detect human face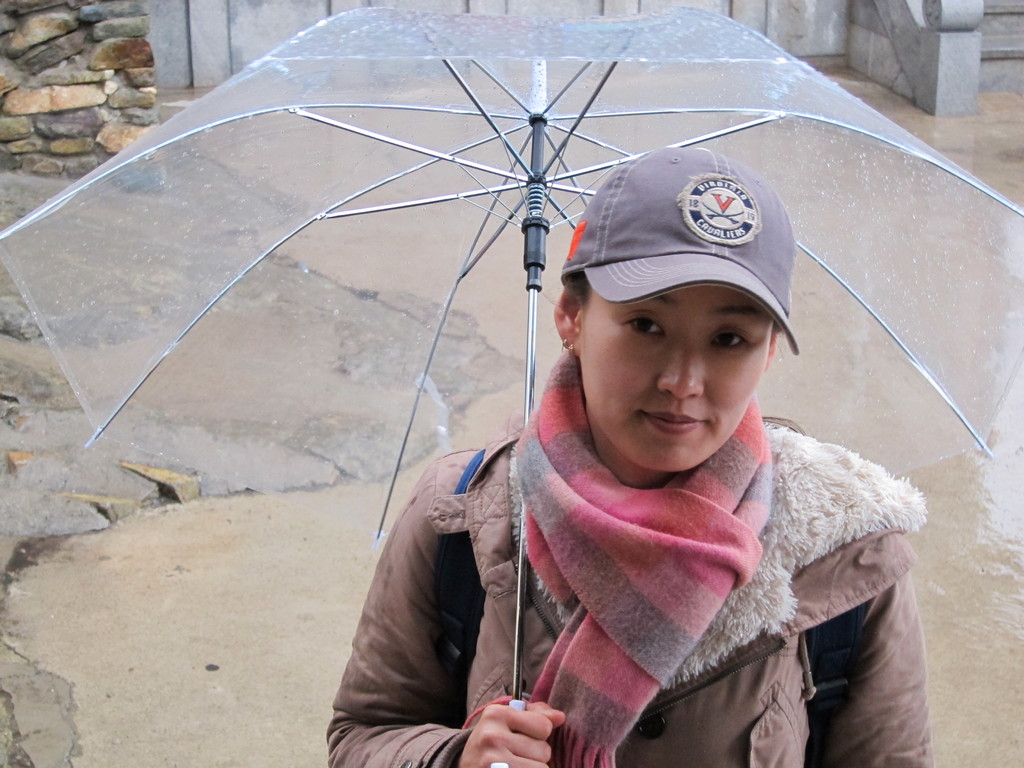
581, 280, 777, 476
